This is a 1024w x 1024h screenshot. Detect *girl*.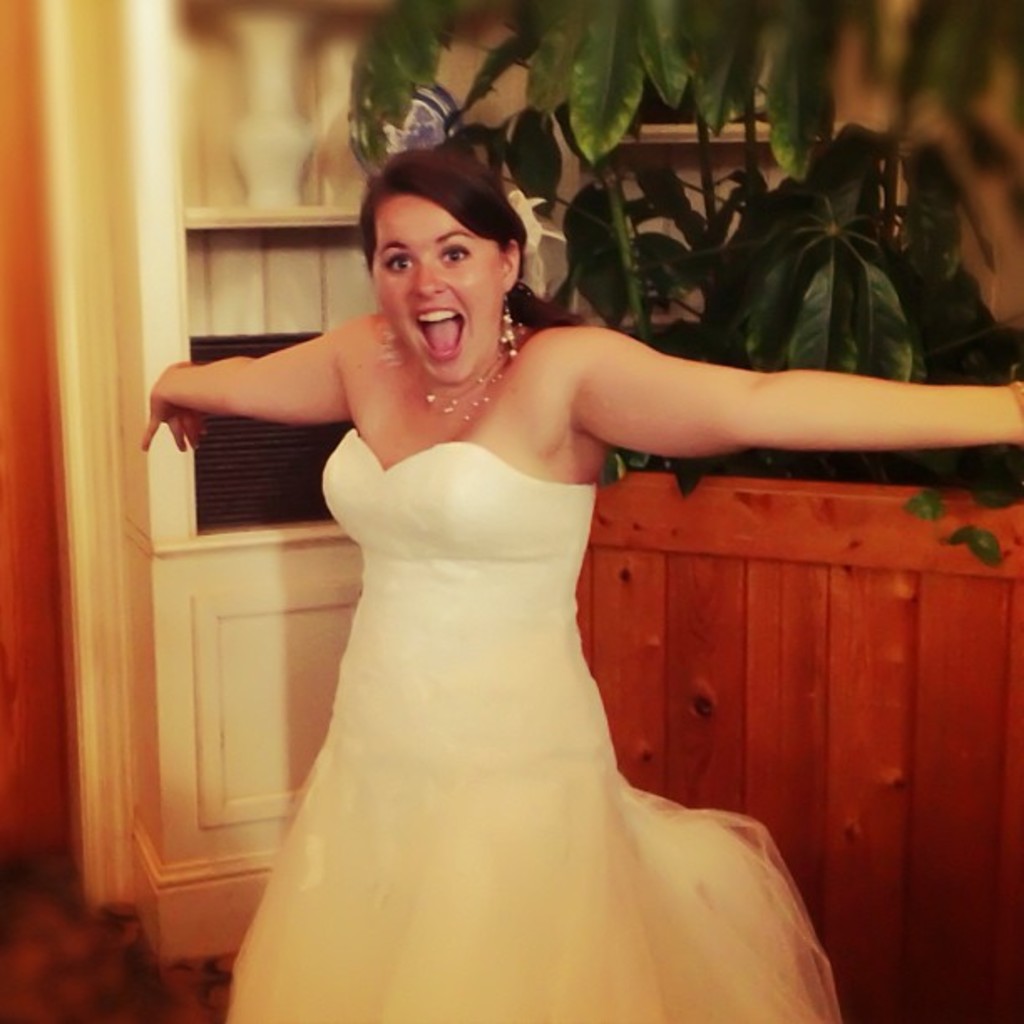
x1=141, y1=134, x2=1022, y2=1022.
